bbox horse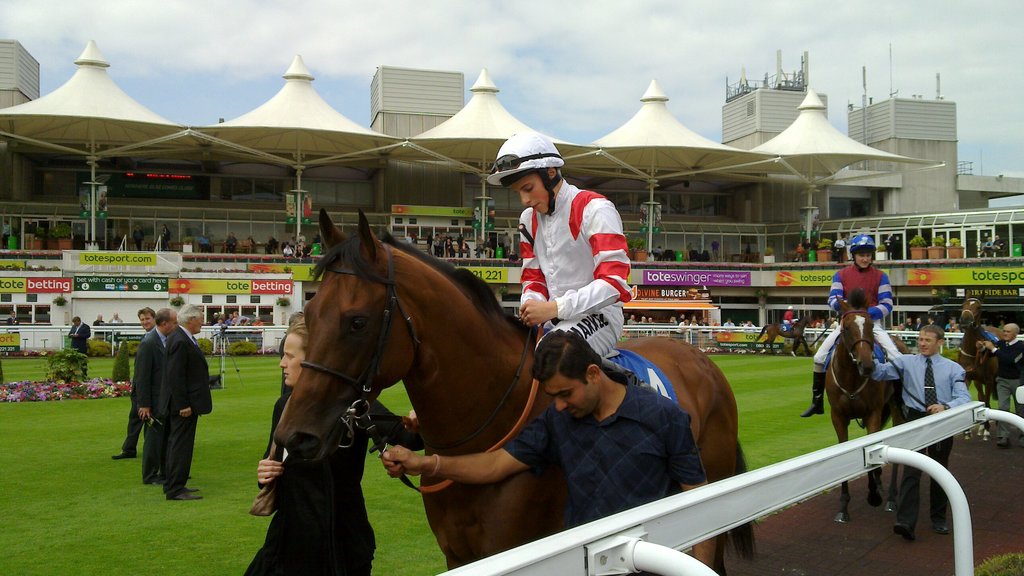
<bbox>273, 209, 760, 575</bbox>
